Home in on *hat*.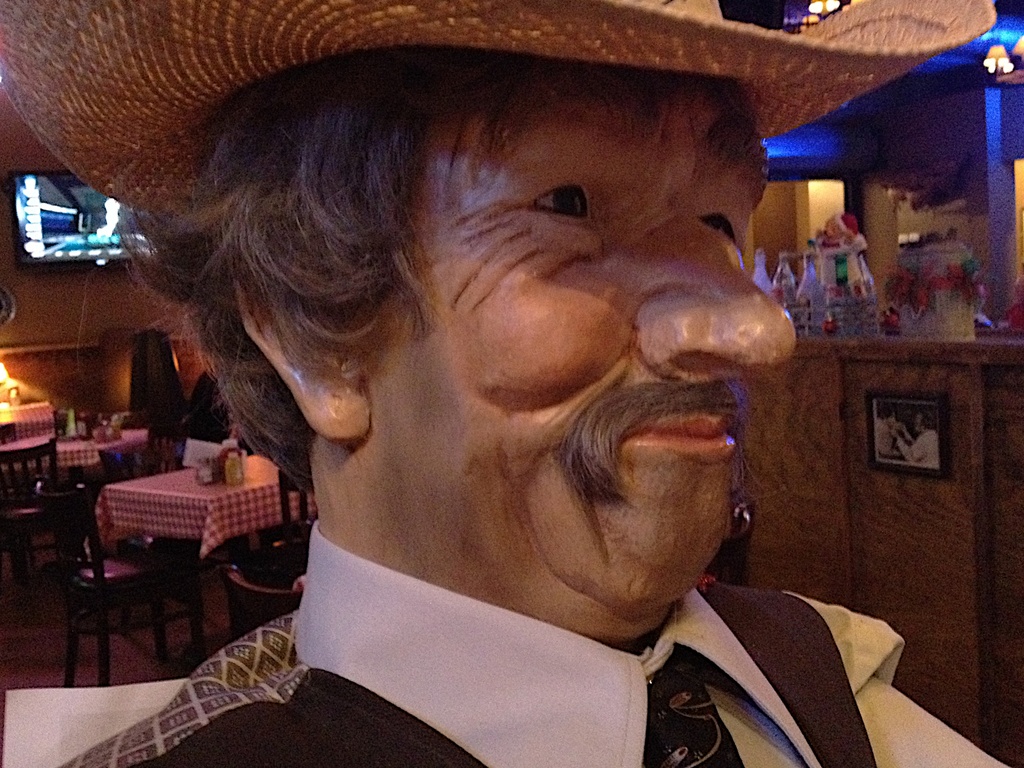
Homed in at crop(0, 0, 999, 217).
